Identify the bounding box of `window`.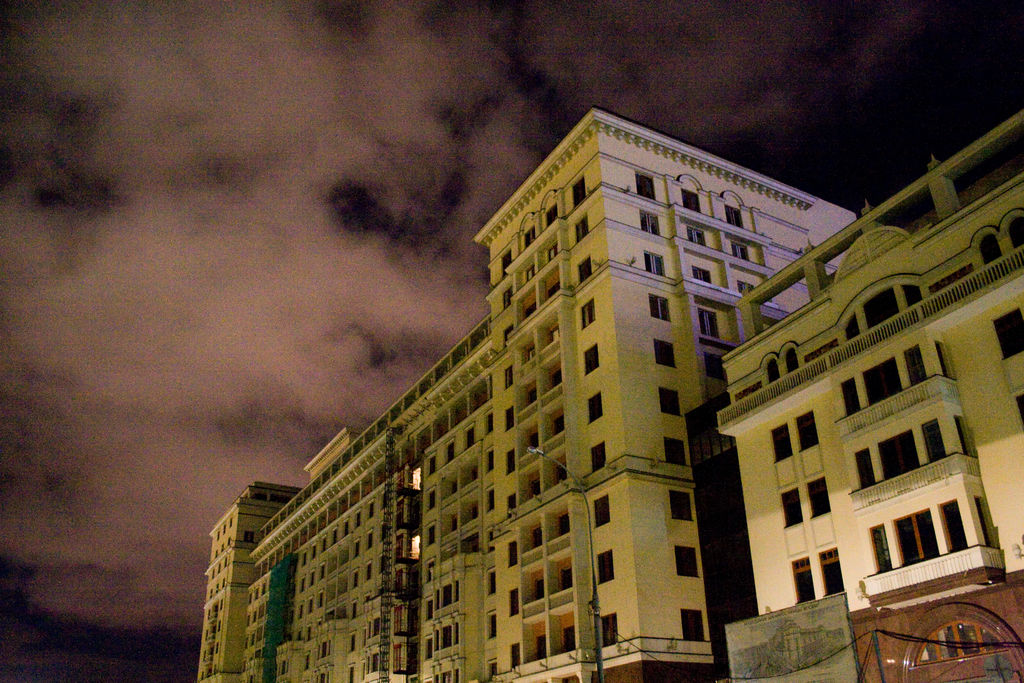
left=572, top=213, right=595, bottom=248.
